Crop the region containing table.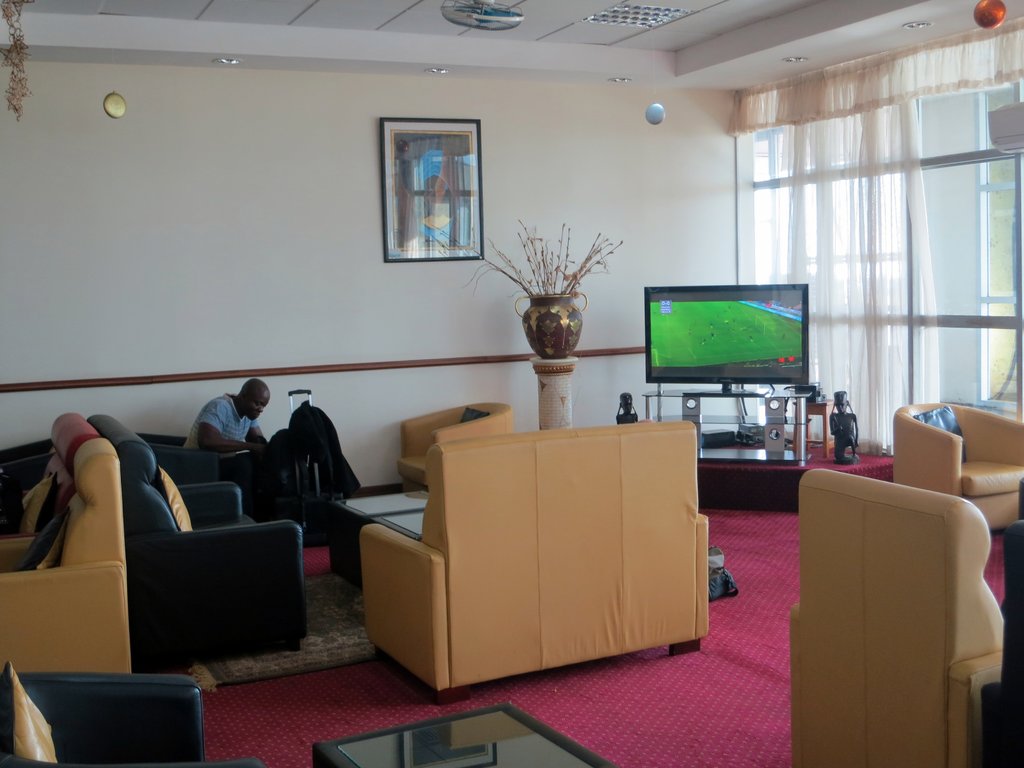
Crop region: bbox=(643, 389, 820, 468).
